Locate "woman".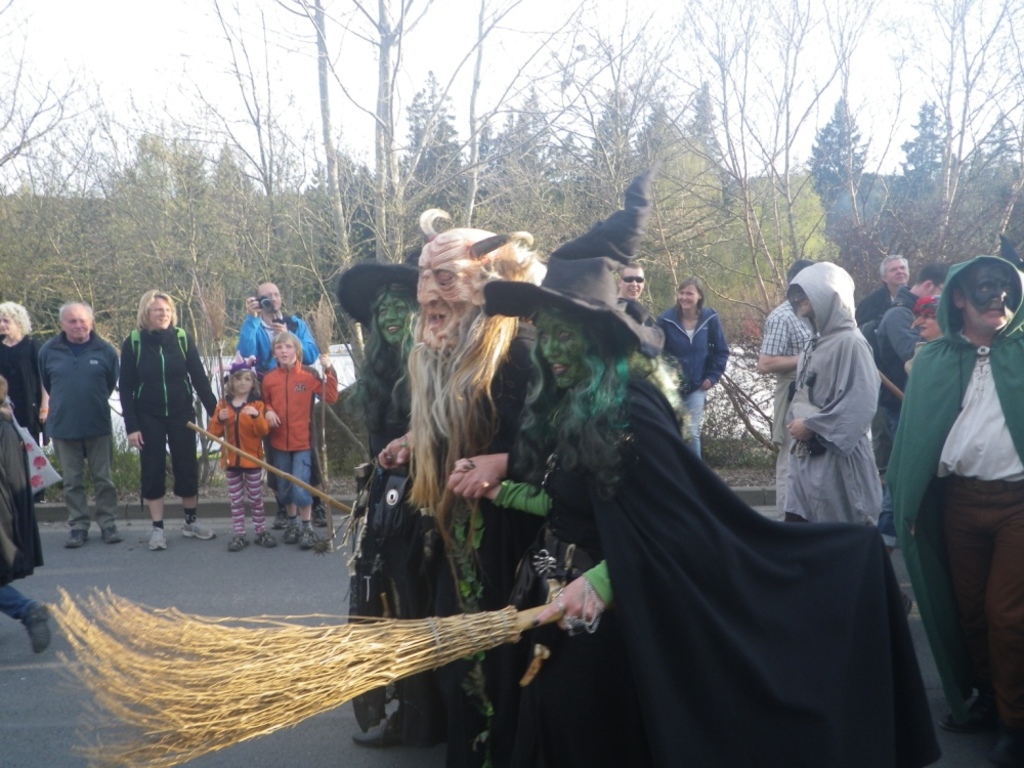
Bounding box: [left=442, top=159, right=920, bottom=767].
